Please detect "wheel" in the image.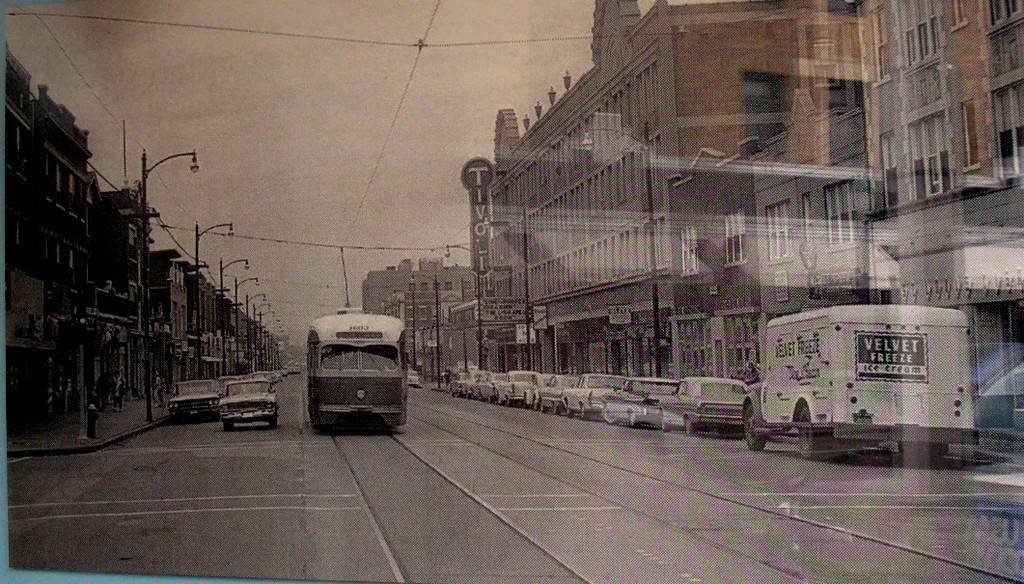
box(542, 405, 550, 412).
